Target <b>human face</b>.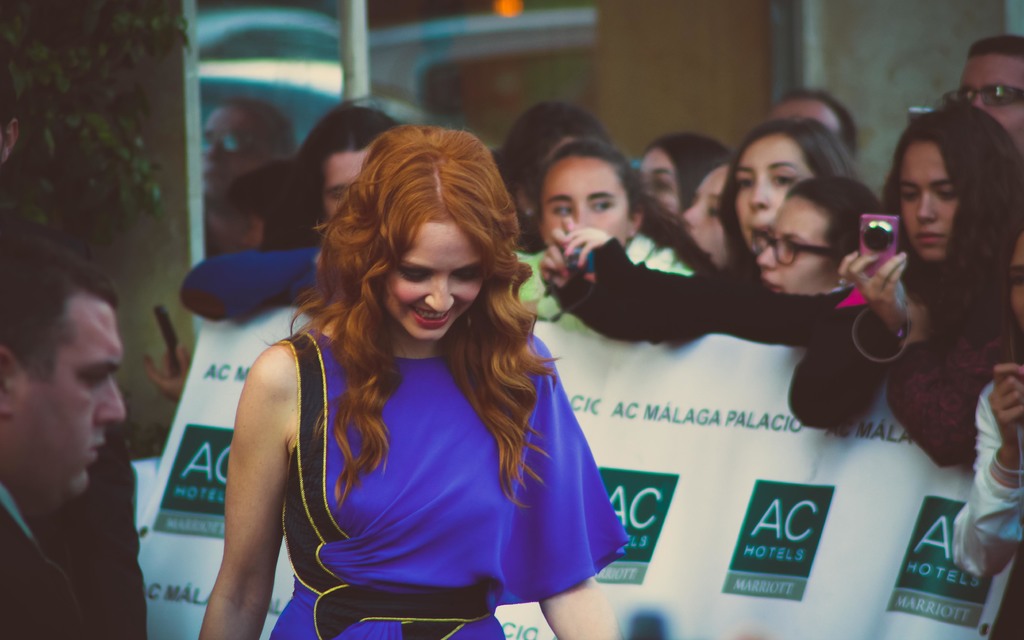
Target region: box=[379, 221, 481, 341].
